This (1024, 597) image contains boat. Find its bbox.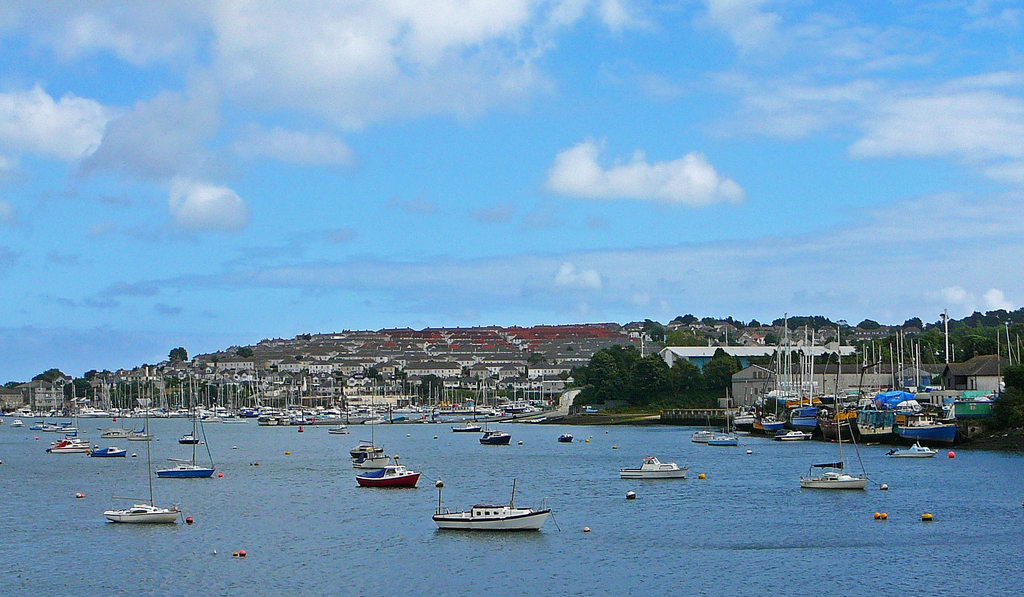
Rect(351, 394, 385, 457).
